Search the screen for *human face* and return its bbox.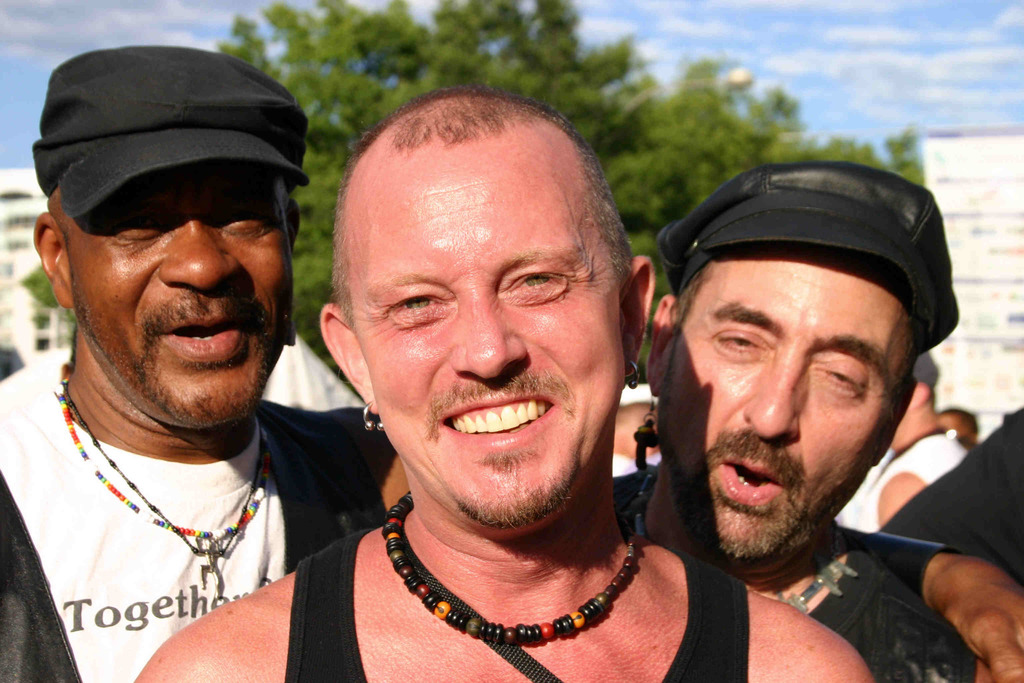
Found: BBox(63, 156, 294, 427).
